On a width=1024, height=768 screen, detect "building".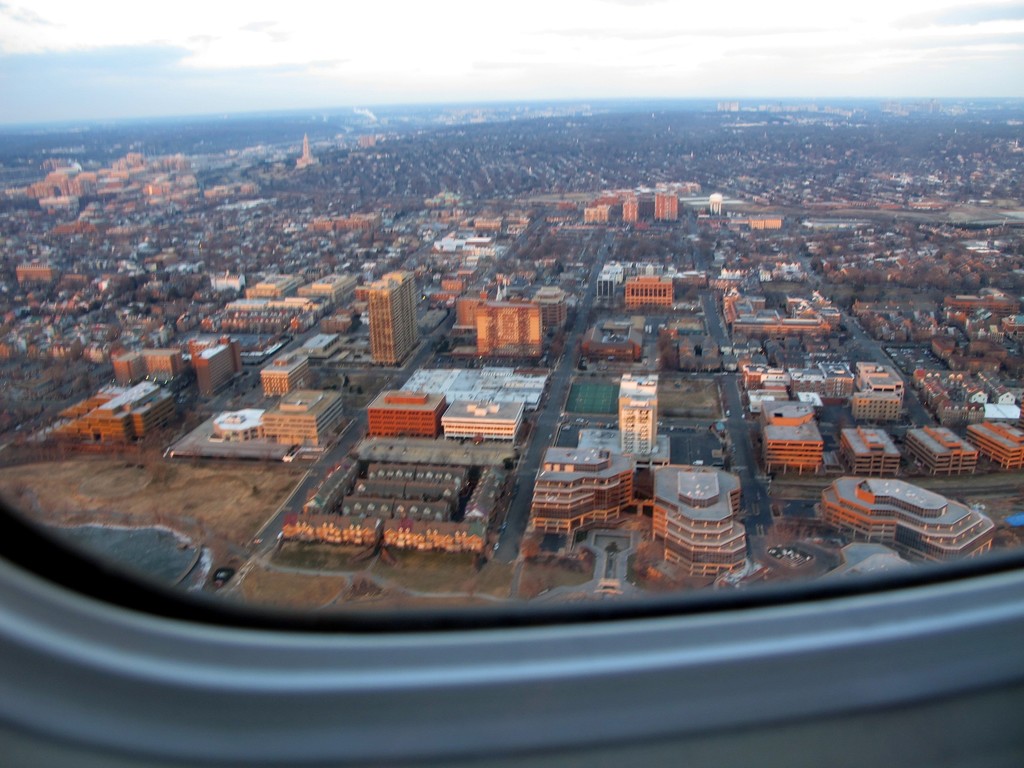
l=69, t=371, r=182, b=457.
